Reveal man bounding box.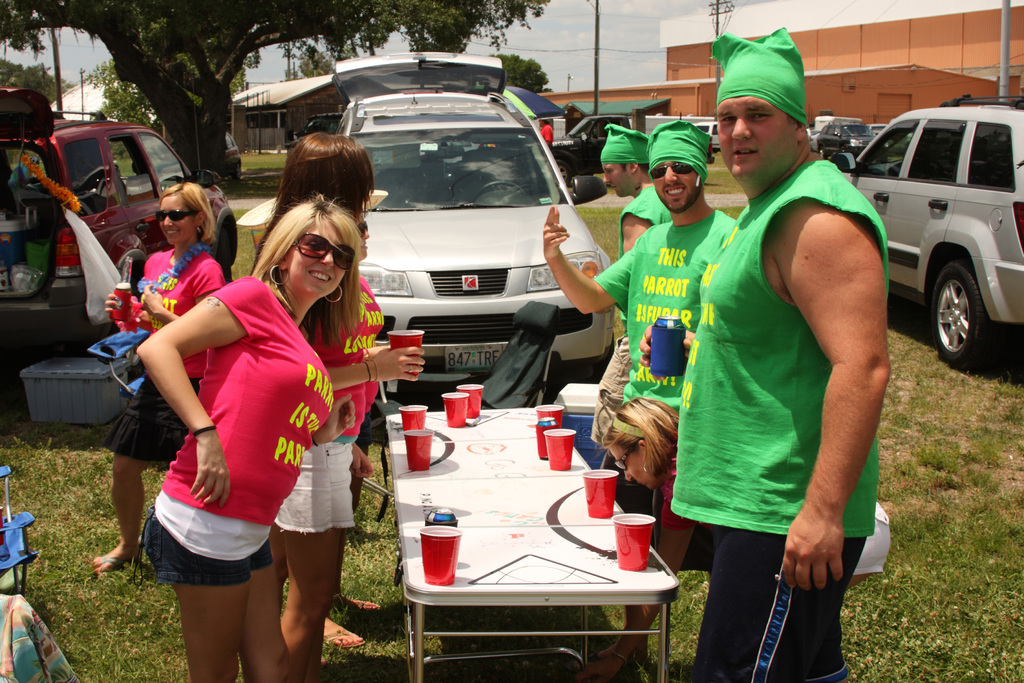
Revealed: 588/126/670/442.
